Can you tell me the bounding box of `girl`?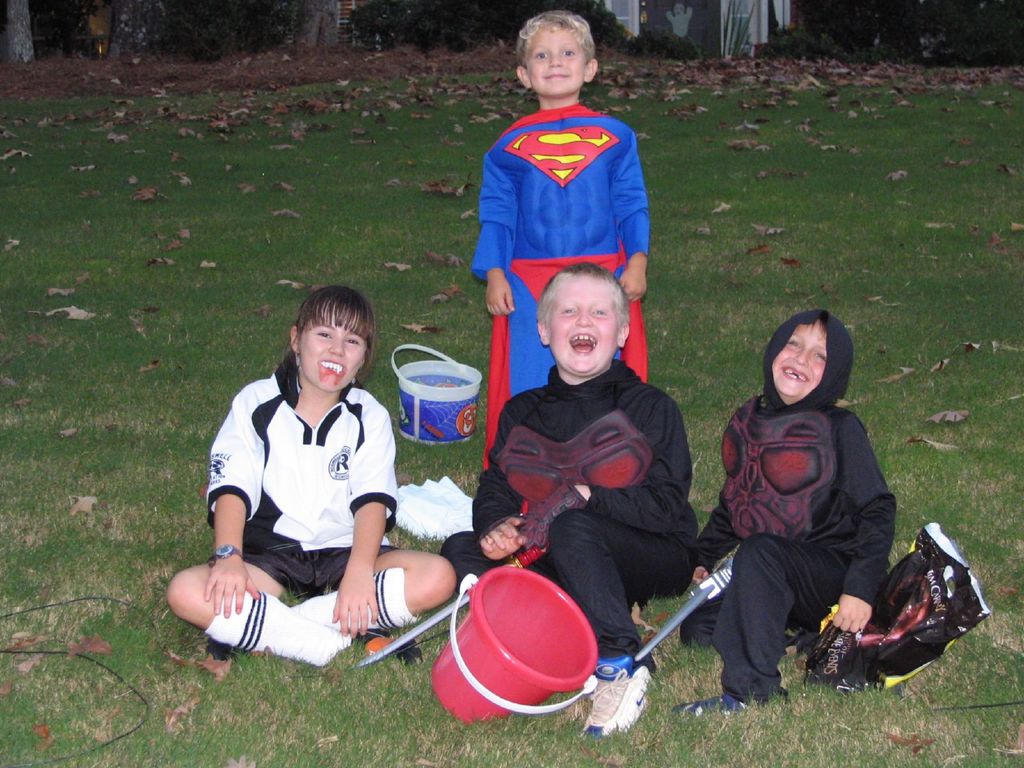
<box>166,288,456,666</box>.
